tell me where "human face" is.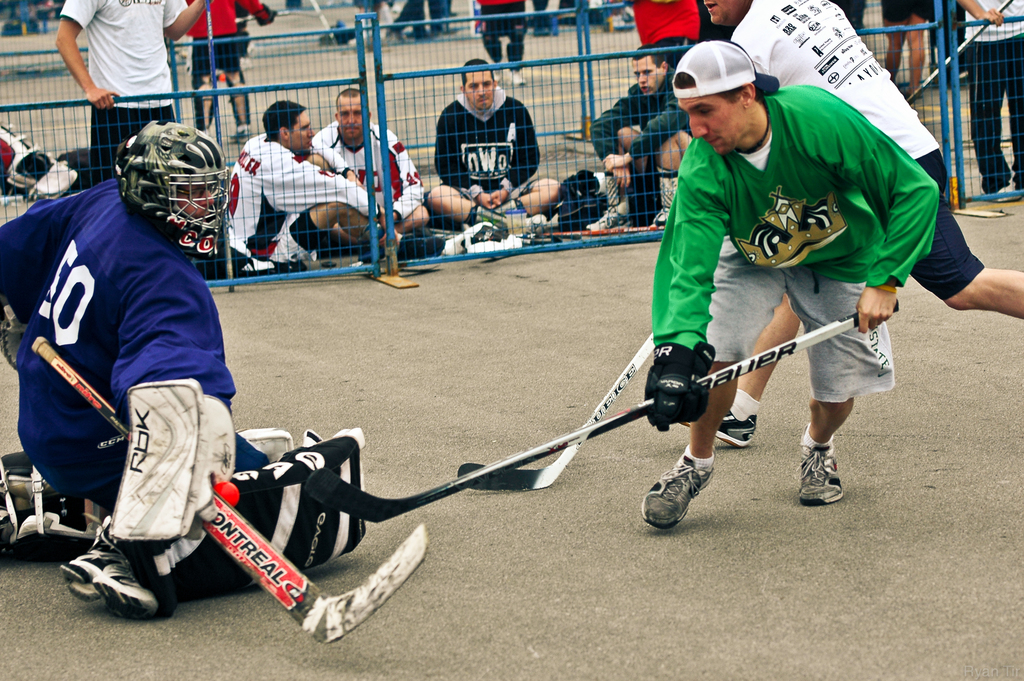
"human face" is at region(179, 185, 220, 217).
